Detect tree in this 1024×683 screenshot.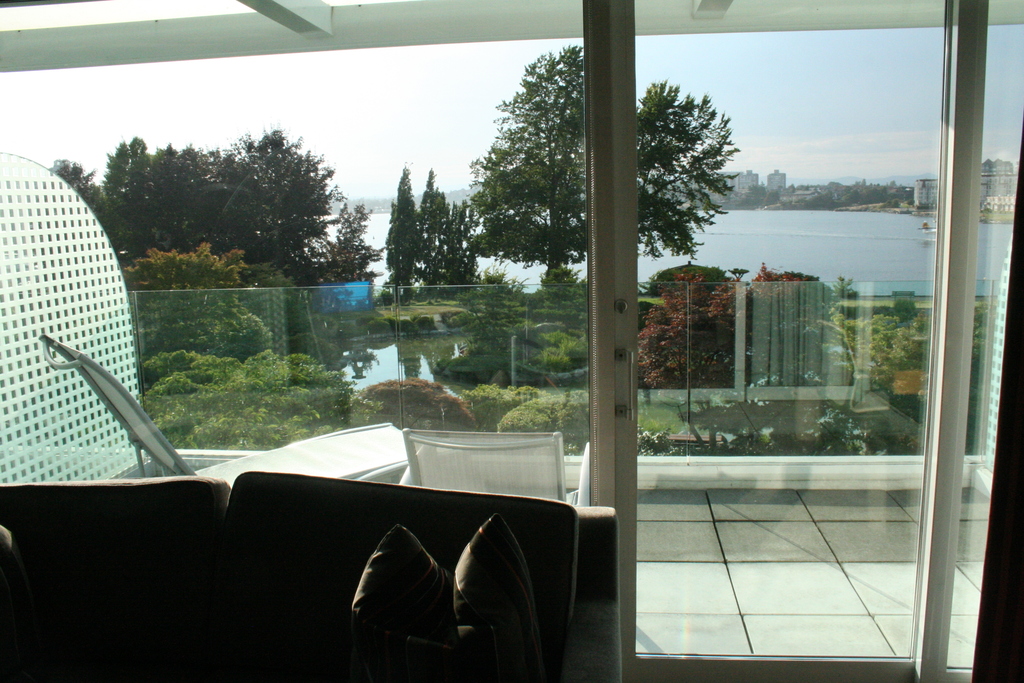
Detection: box=[186, 118, 353, 282].
